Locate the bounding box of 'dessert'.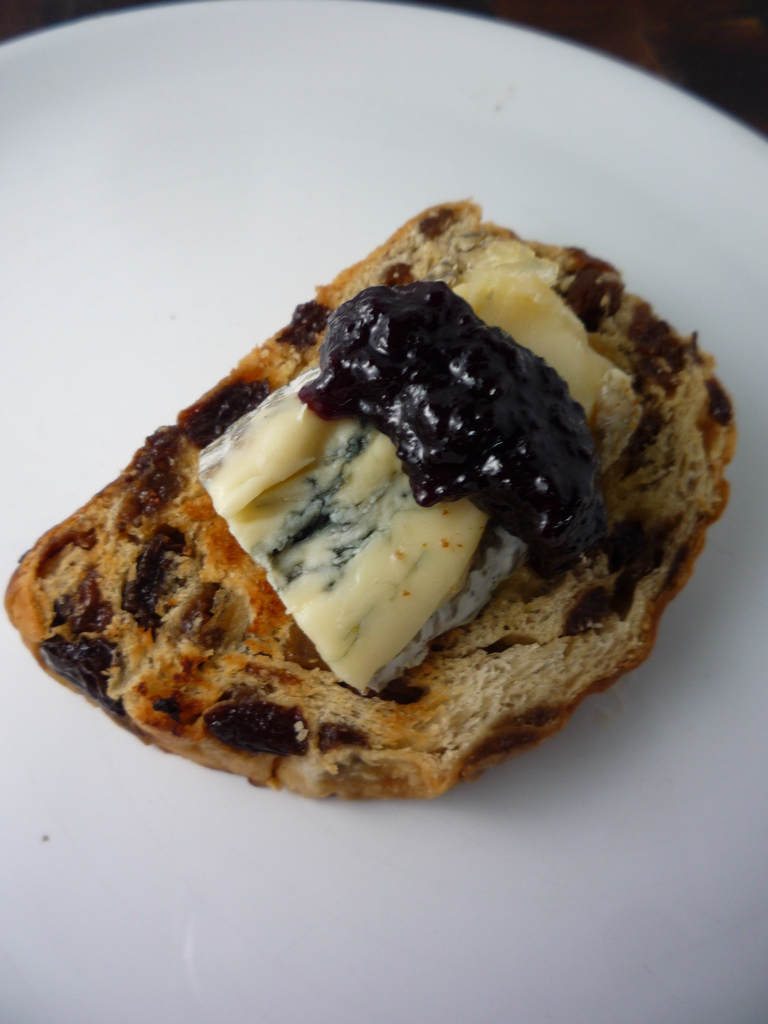
Bounding box: l=84, t=247, r=702, b=783.
